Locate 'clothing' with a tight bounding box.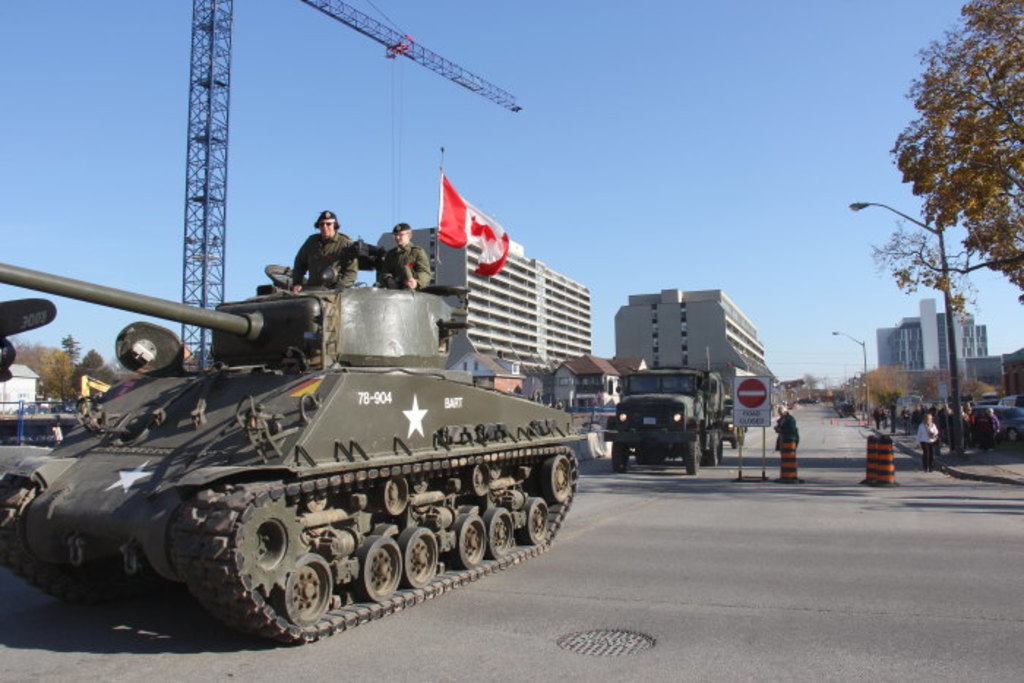
<region>774, 412, 800, 450</region>.
